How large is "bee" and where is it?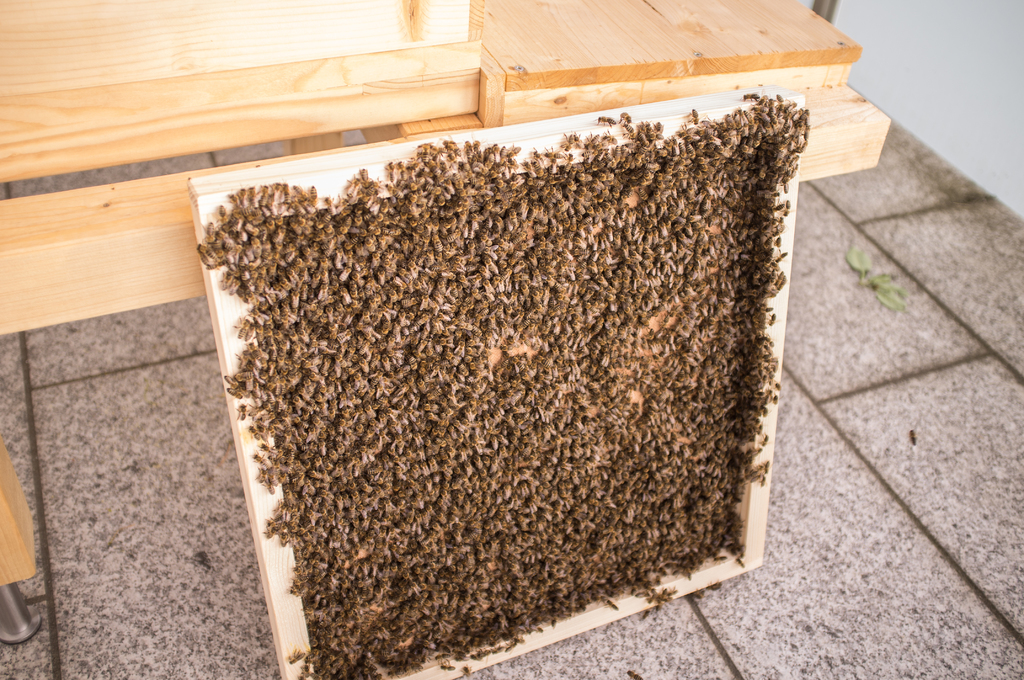
Bounding box: bbox=(223, 214, 235, 232).
